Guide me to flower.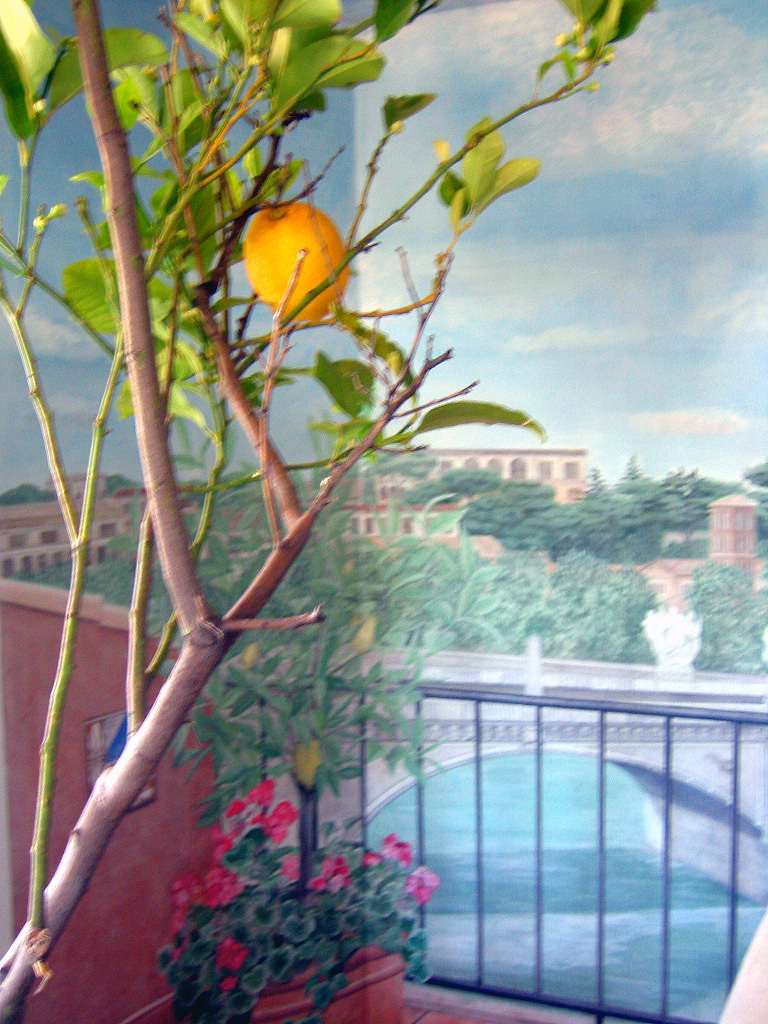
Guidance: BBox(229, 178, 363, 325).
